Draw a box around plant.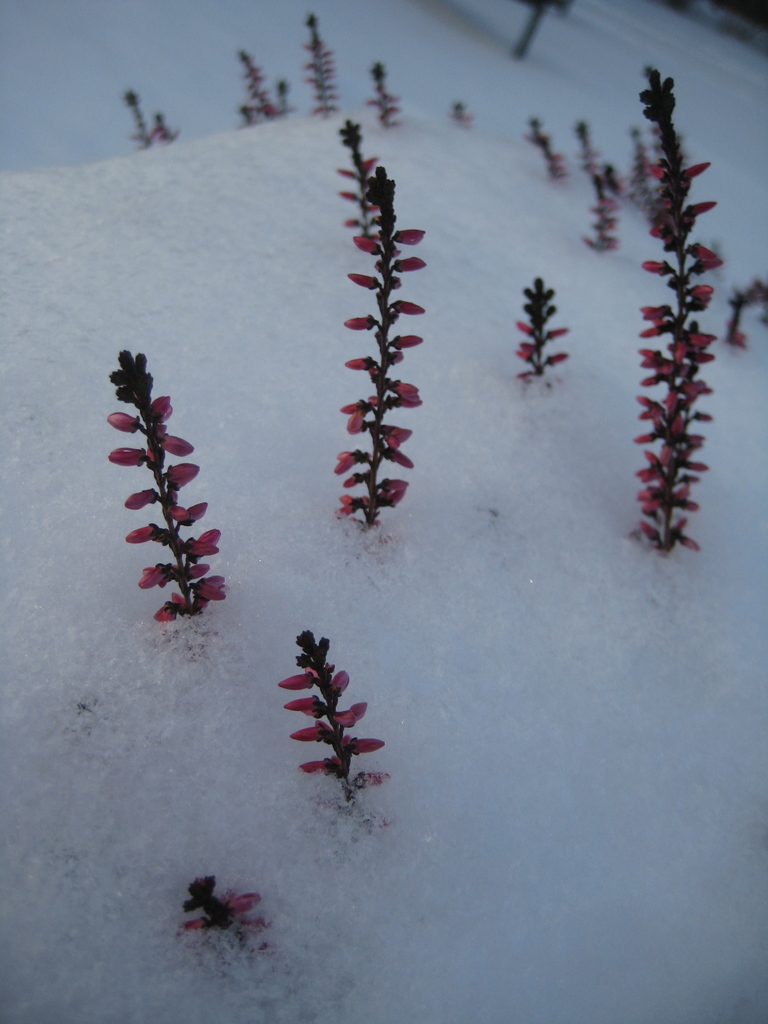
369, 49, 410, 125.
